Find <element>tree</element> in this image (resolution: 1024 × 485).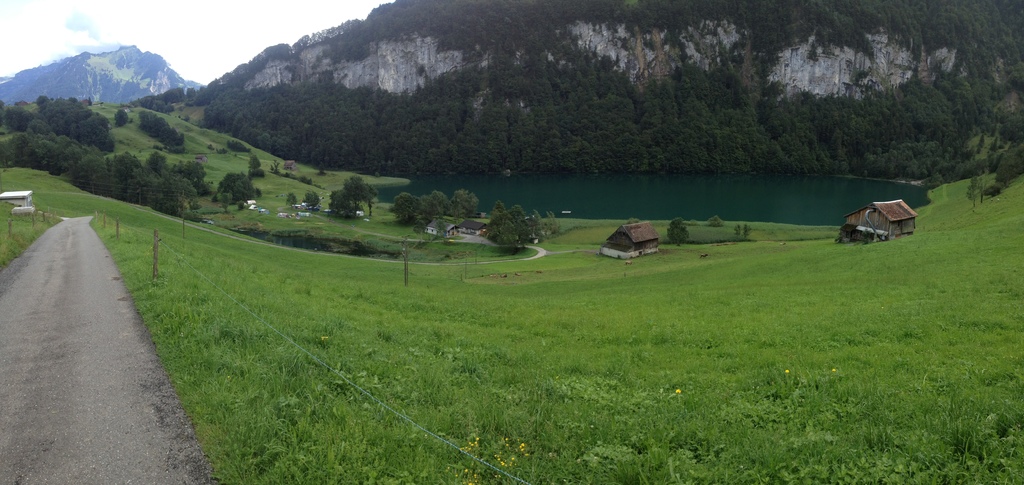
977/175/986/203.
